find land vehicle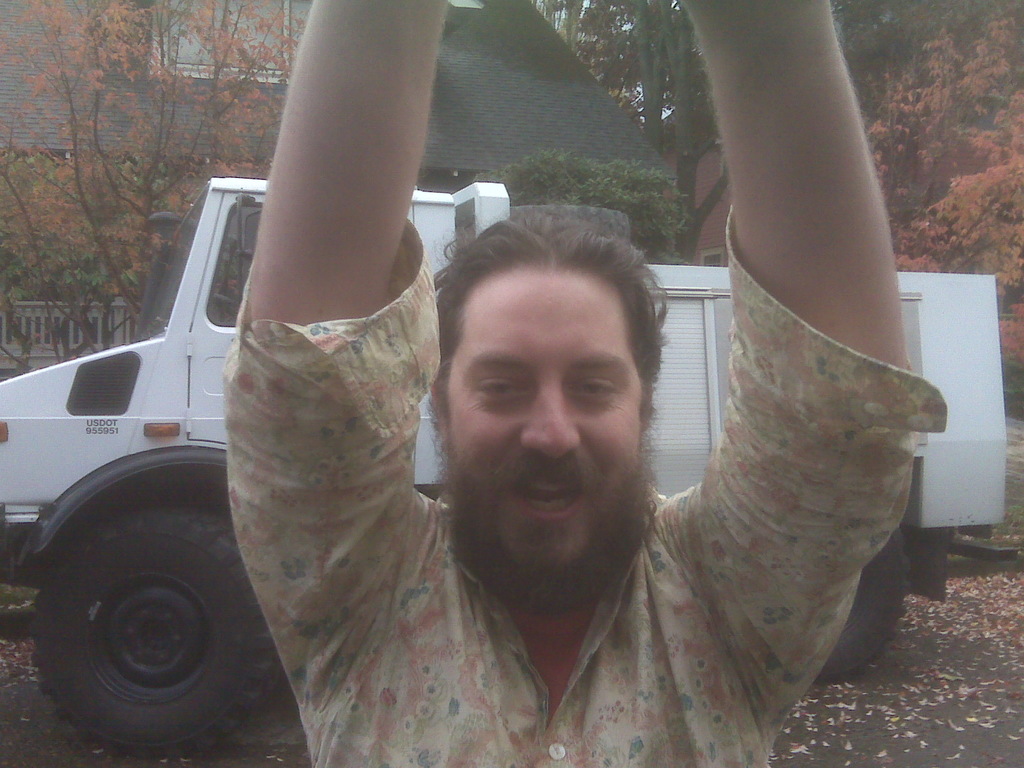
box=[0, 180, 343, 708]
